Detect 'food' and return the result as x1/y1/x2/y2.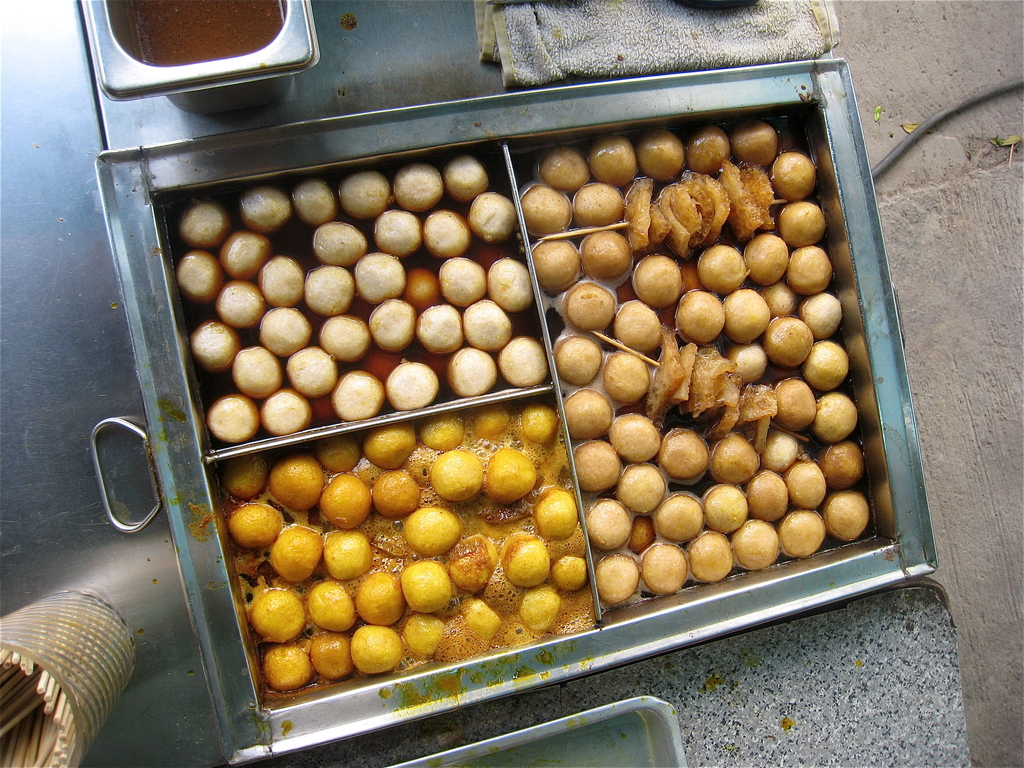
300/262/355/320.
